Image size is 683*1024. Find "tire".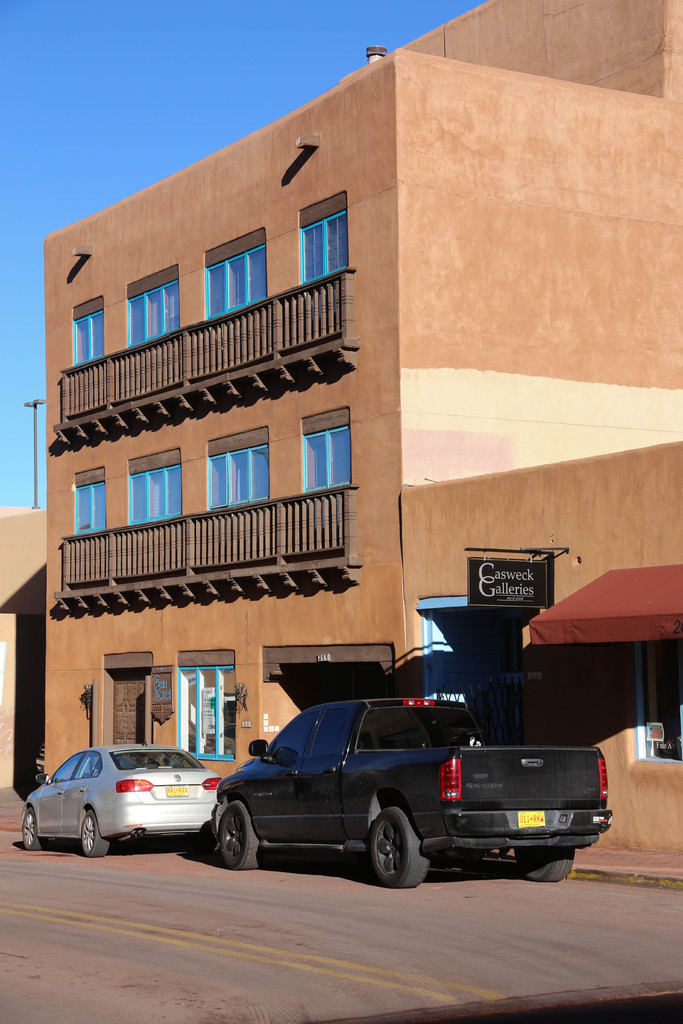
22/805/44/854.
